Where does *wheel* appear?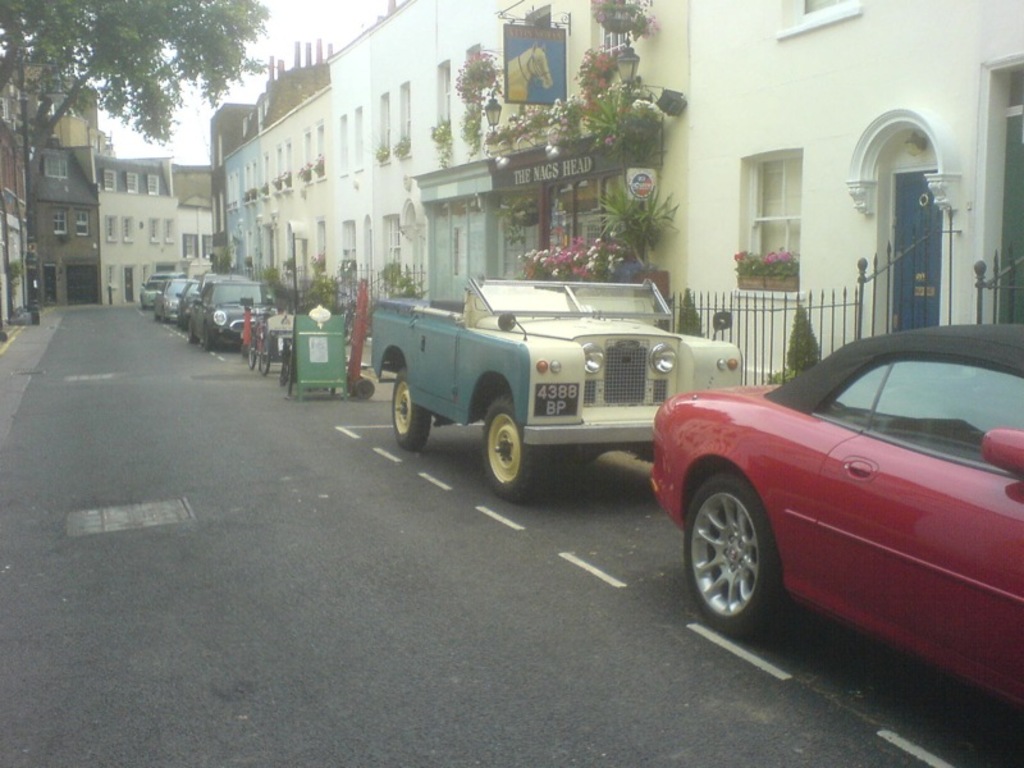
Appears at locate(483, 396, 548, 499).
